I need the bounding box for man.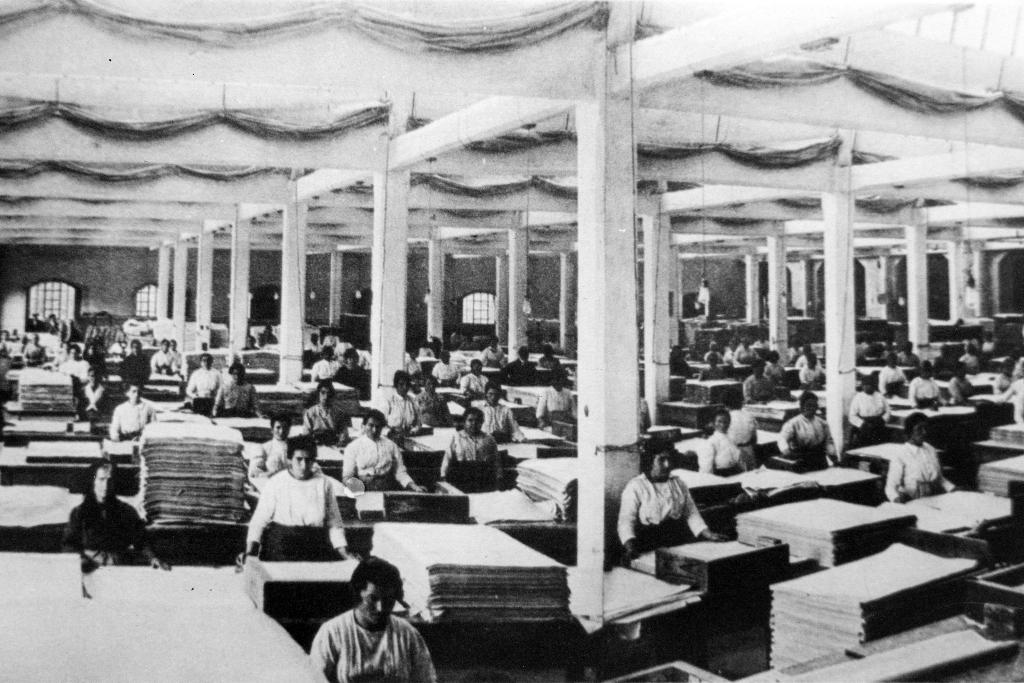
Here it is: crop(64, 462, 173, 571).
